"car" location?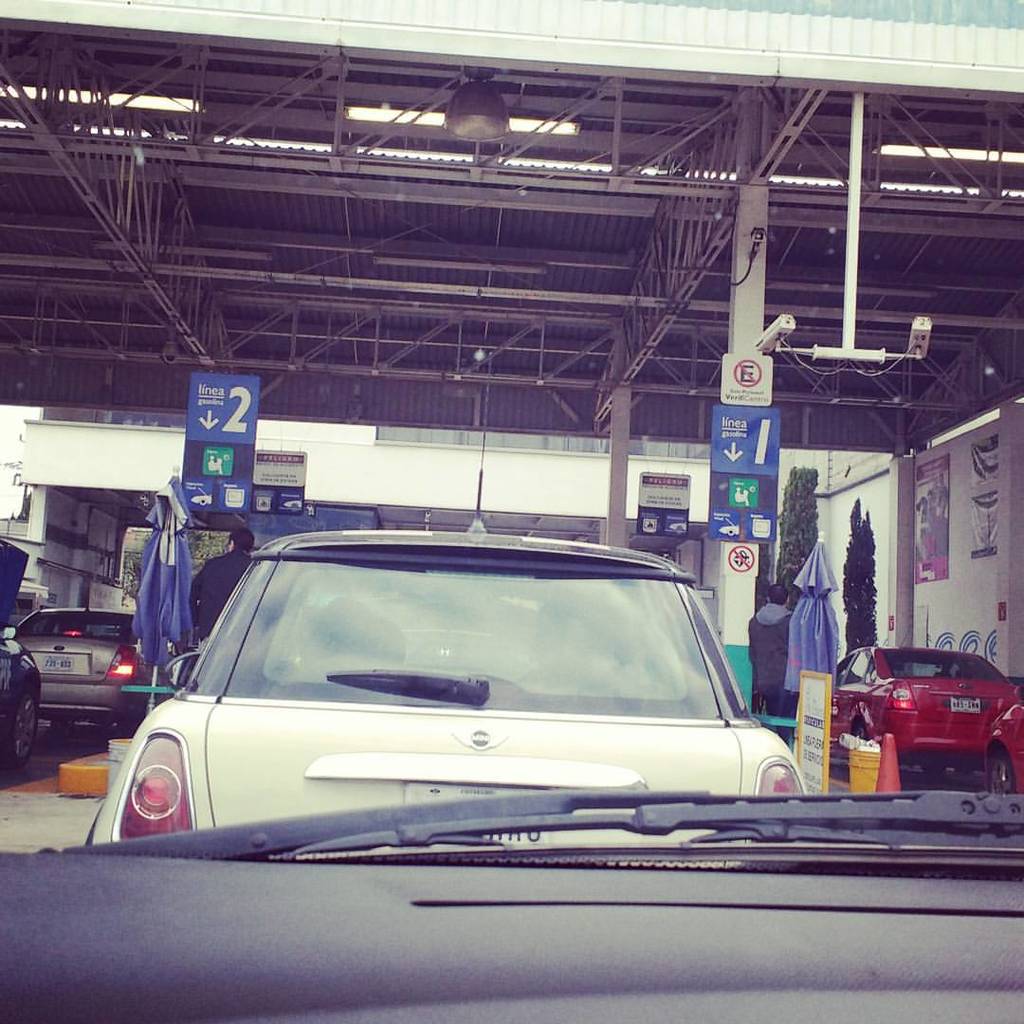
rect(979, 686, 1023, 795)
